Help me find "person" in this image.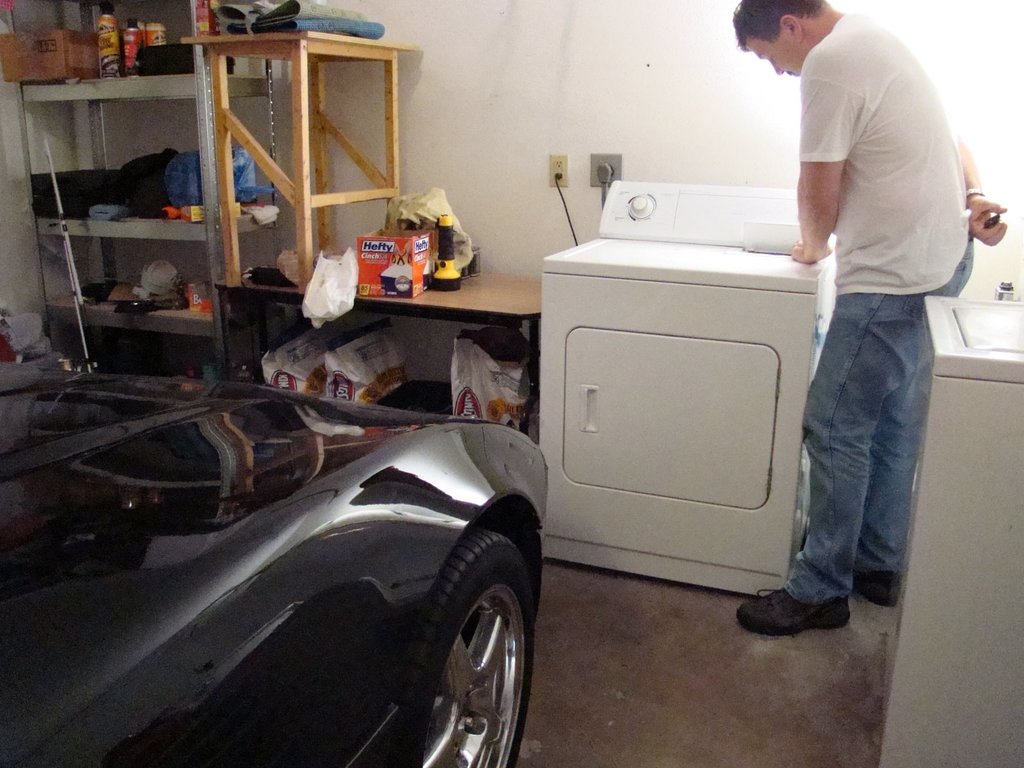
Found it: box(733, 0, 1005, 636).
